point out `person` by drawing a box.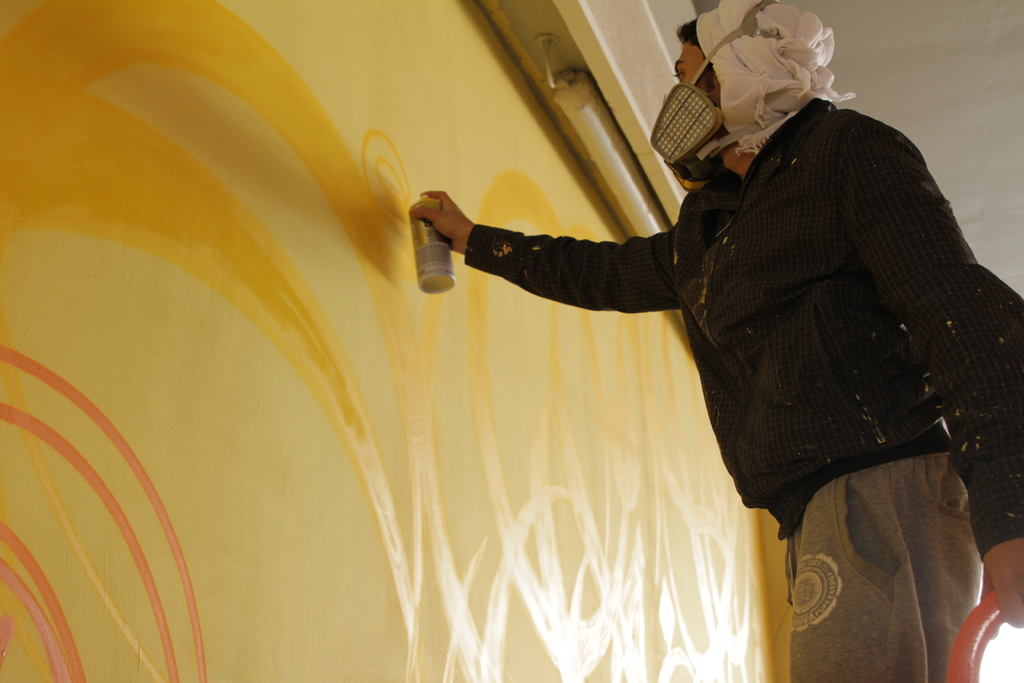
415,0,1020,680.
